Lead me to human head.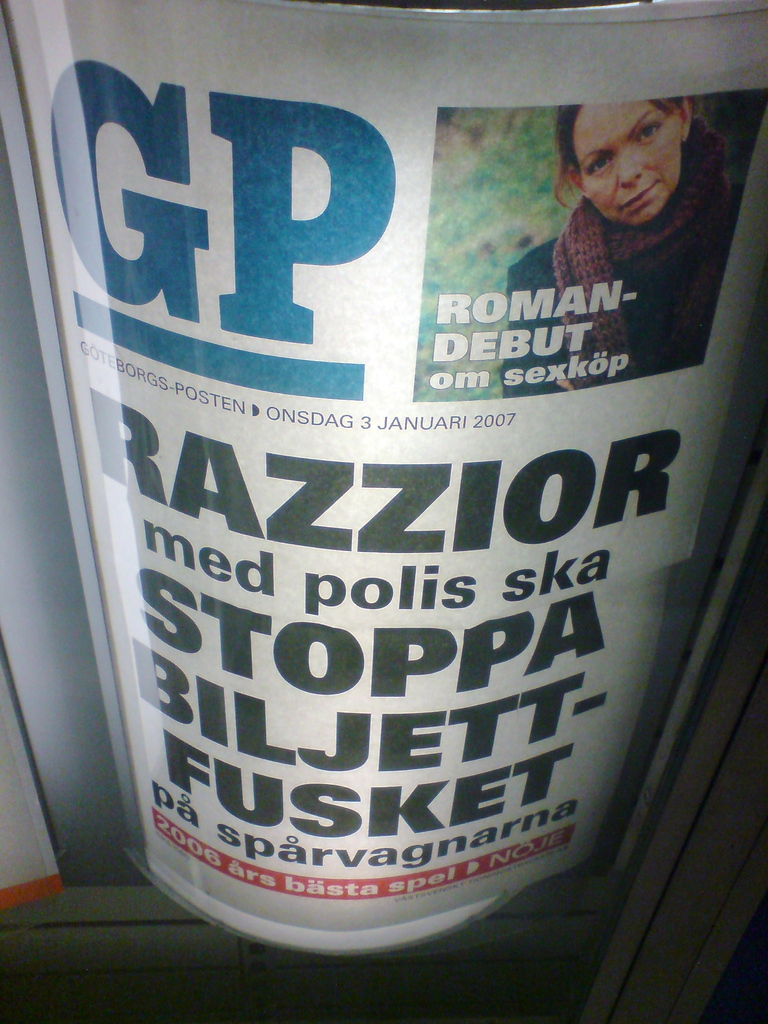
Lead to [553, 97, 694, 232].
